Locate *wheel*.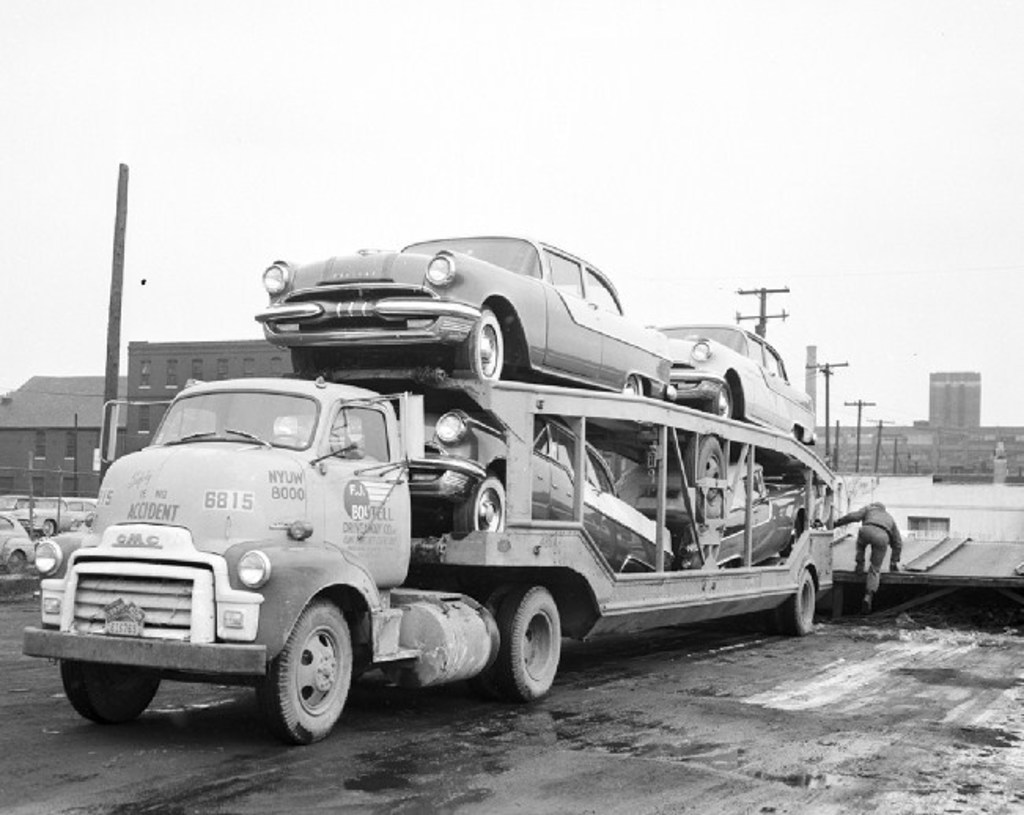
Bounding box: pyautogui.locateOnScreen(499, 585, 563, 699).
